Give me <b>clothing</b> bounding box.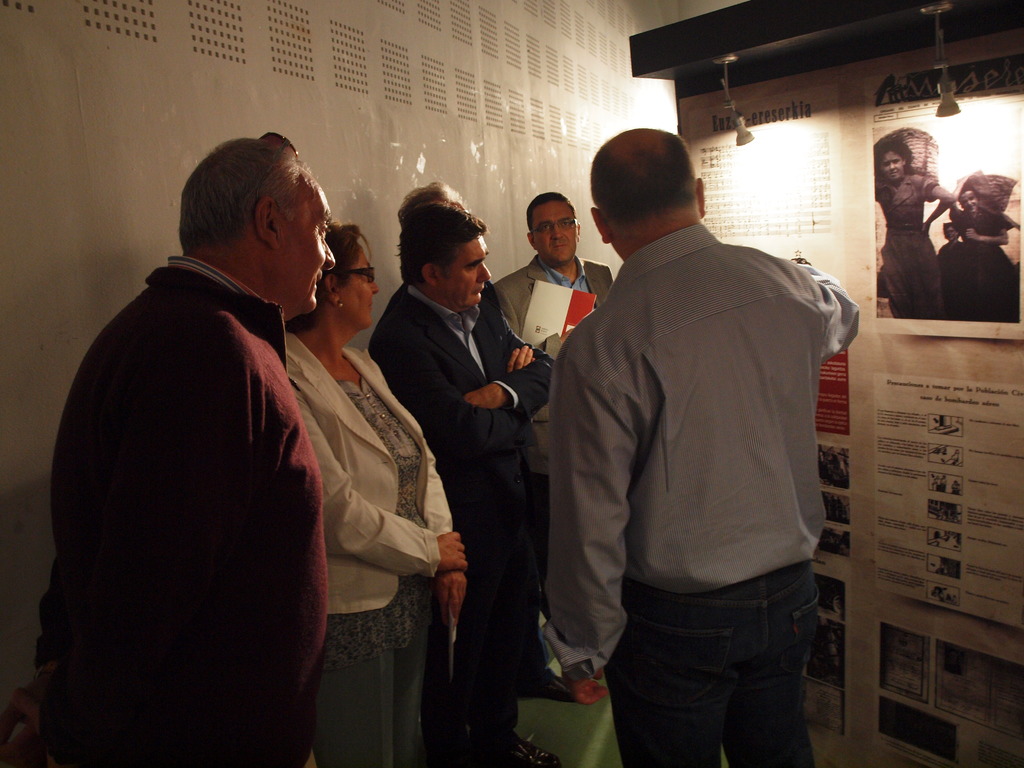
bbox=(861, 164, 954, 322).
